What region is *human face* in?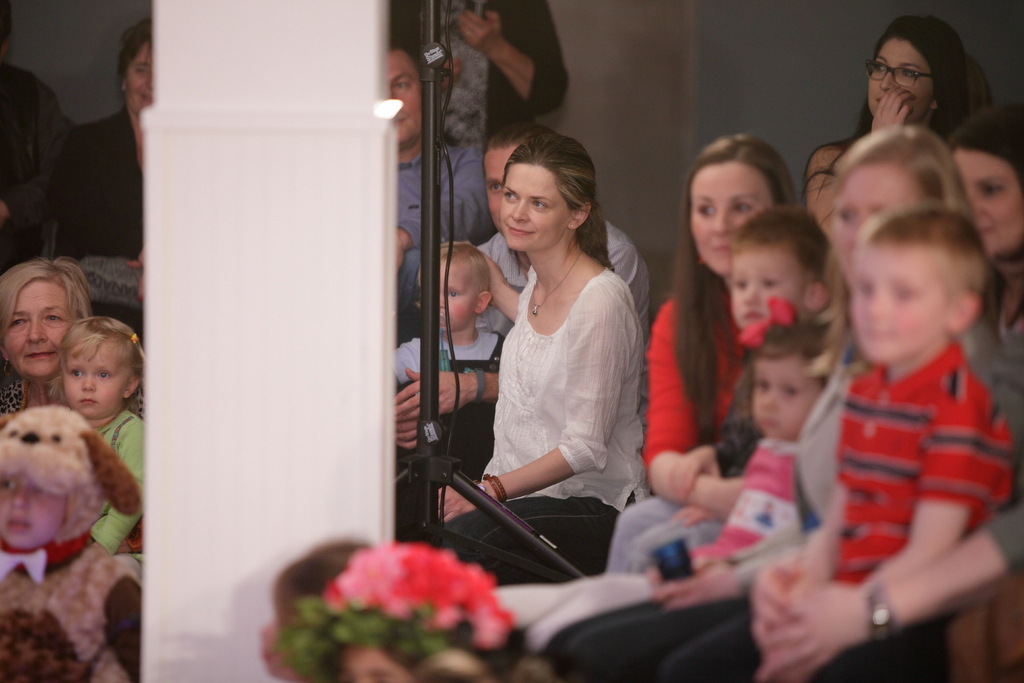
bbox=[391, 48, 423, 145].
